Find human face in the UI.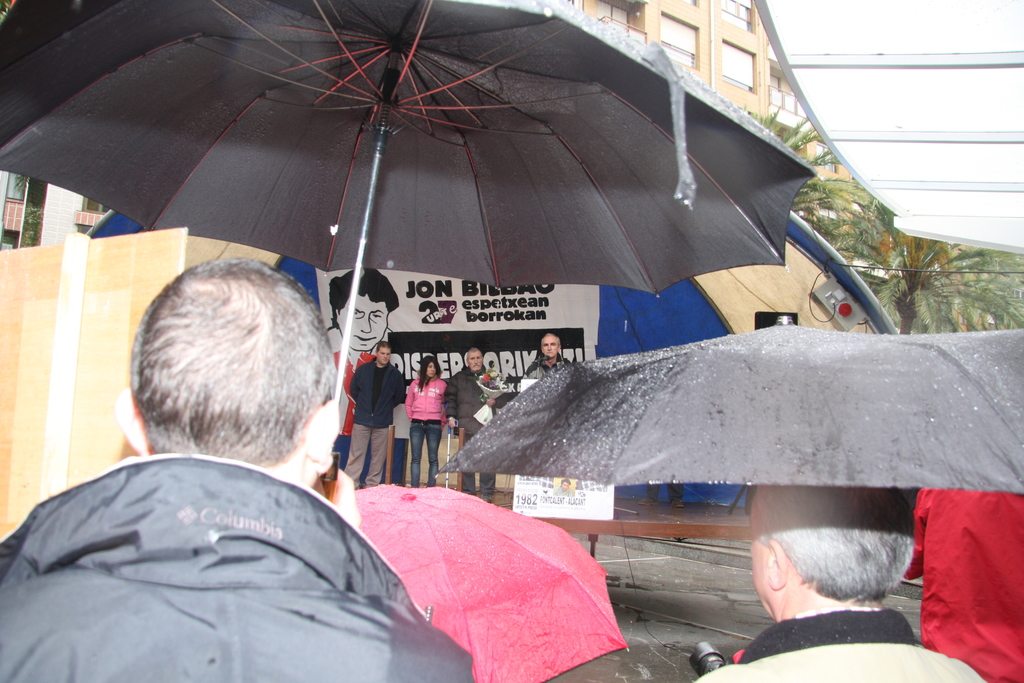
UI element at [337,293,388,348].
